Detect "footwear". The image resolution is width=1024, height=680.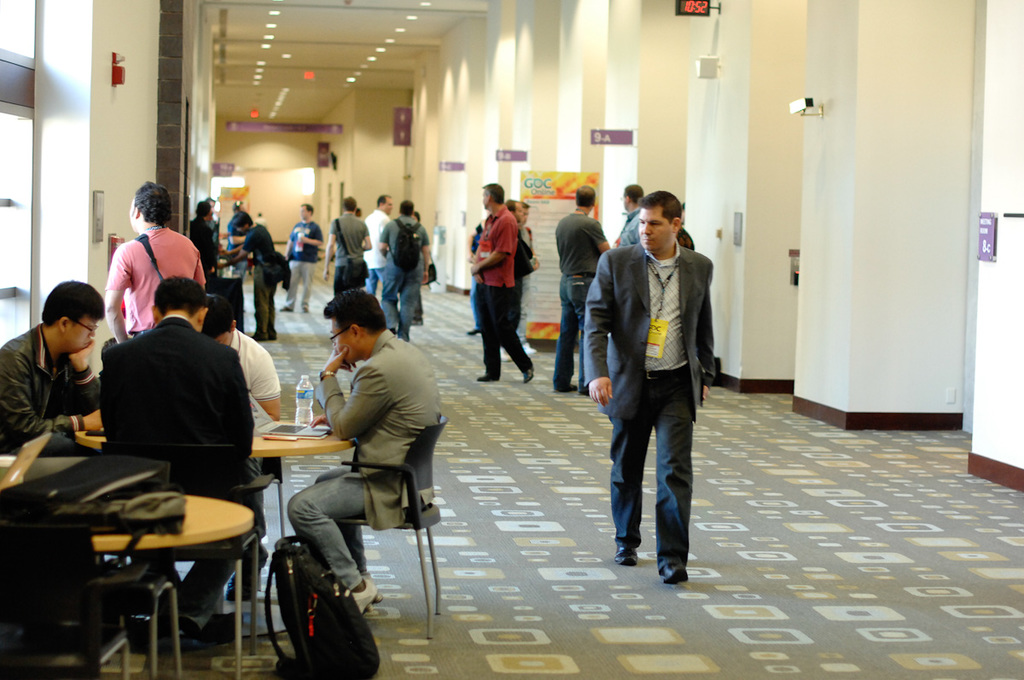
x1=661 y1=564 x2=690 y2=585.
